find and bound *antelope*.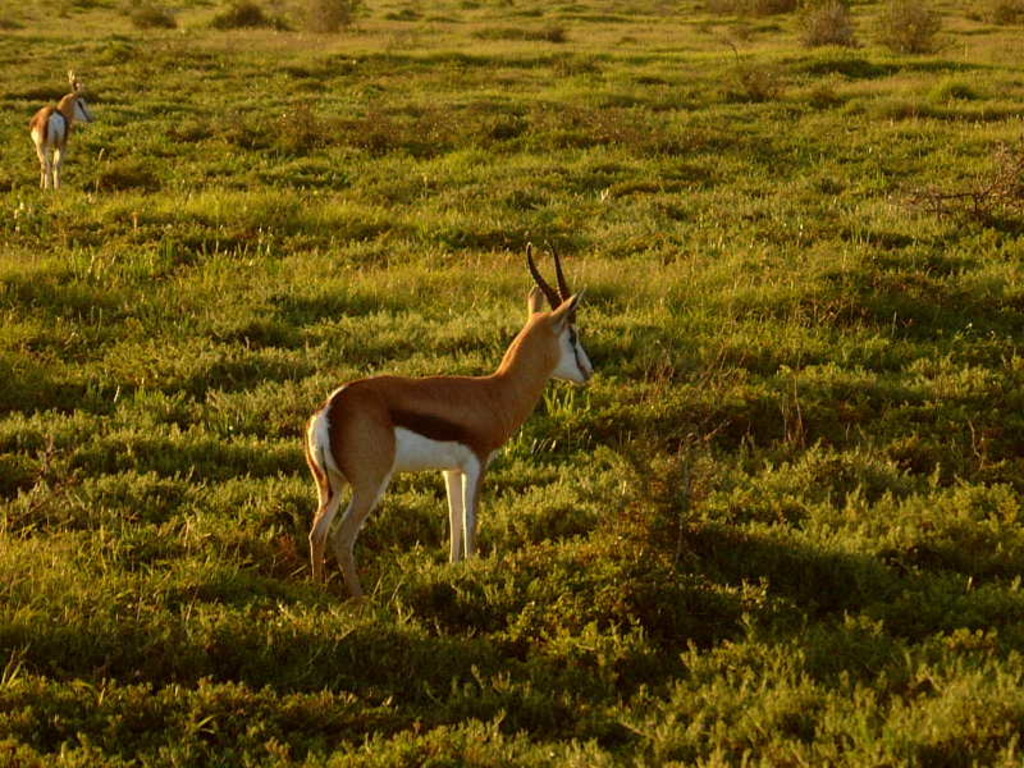
Bound: [26, 73, 83, 187].
